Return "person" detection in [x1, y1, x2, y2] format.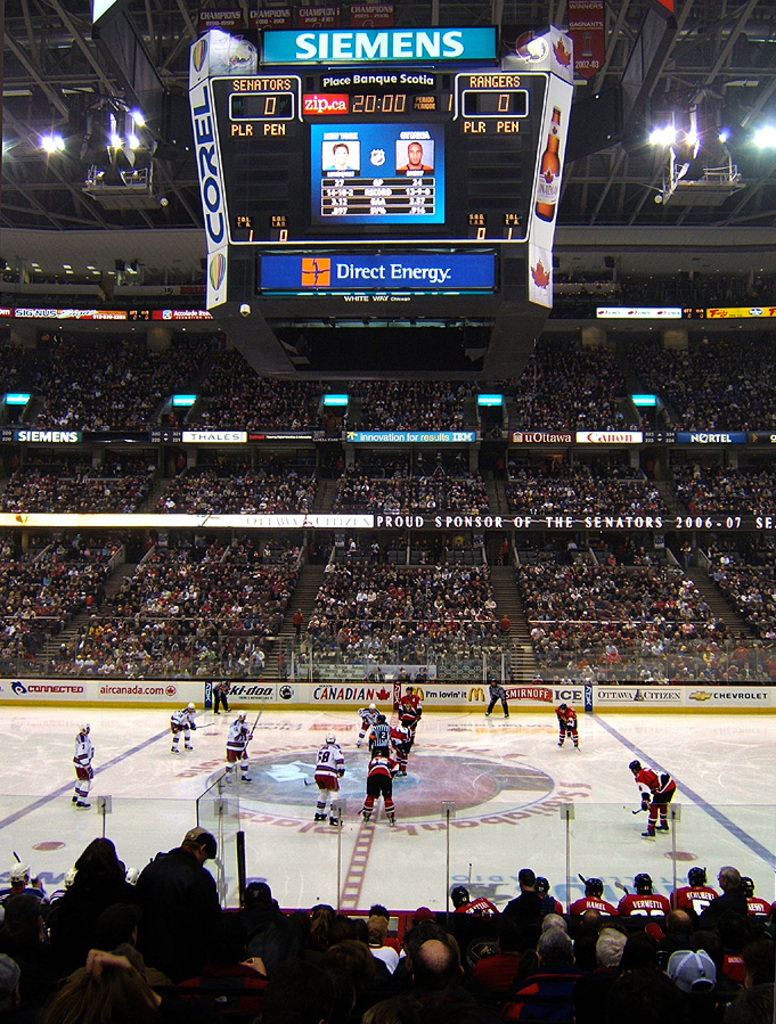
[554, 702, 577, 748].
